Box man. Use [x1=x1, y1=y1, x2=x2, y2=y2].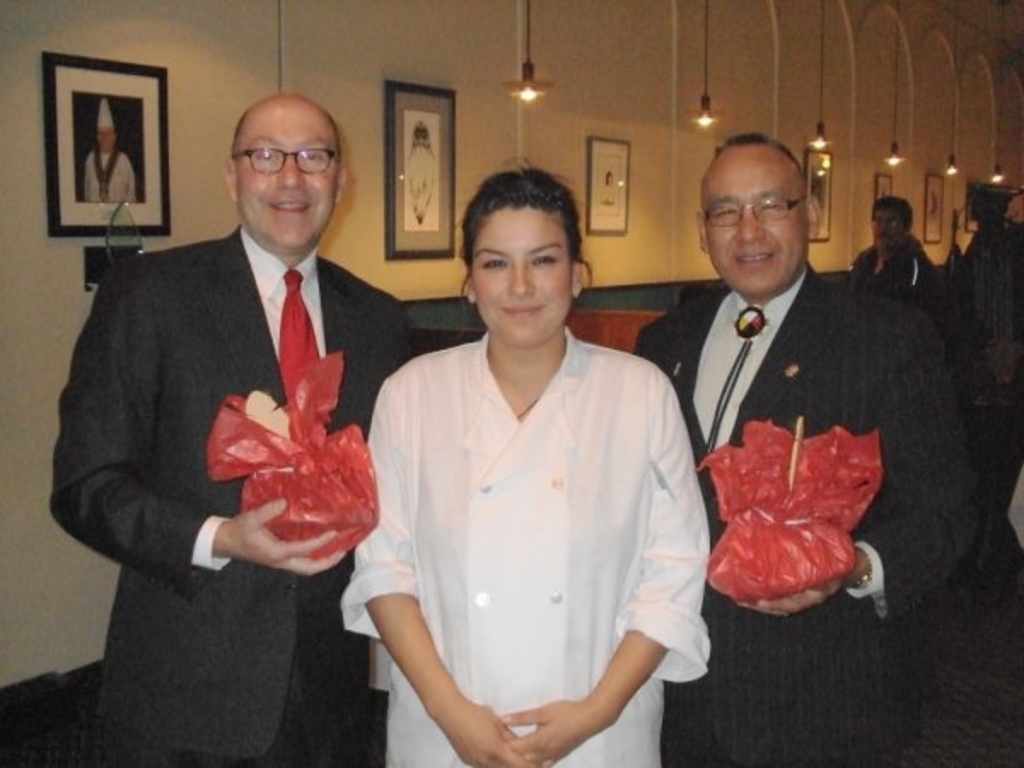
[x1=635, y1=133, x2=980, y2=766].
